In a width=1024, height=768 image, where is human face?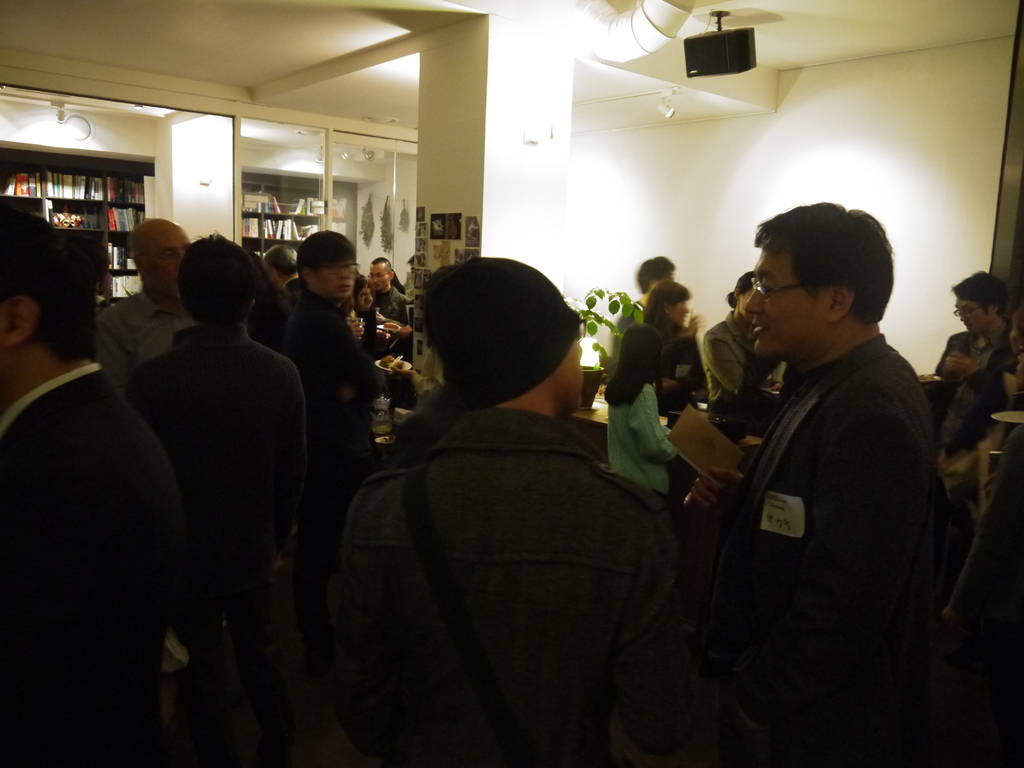
rect(744, 240, 834, 362).
